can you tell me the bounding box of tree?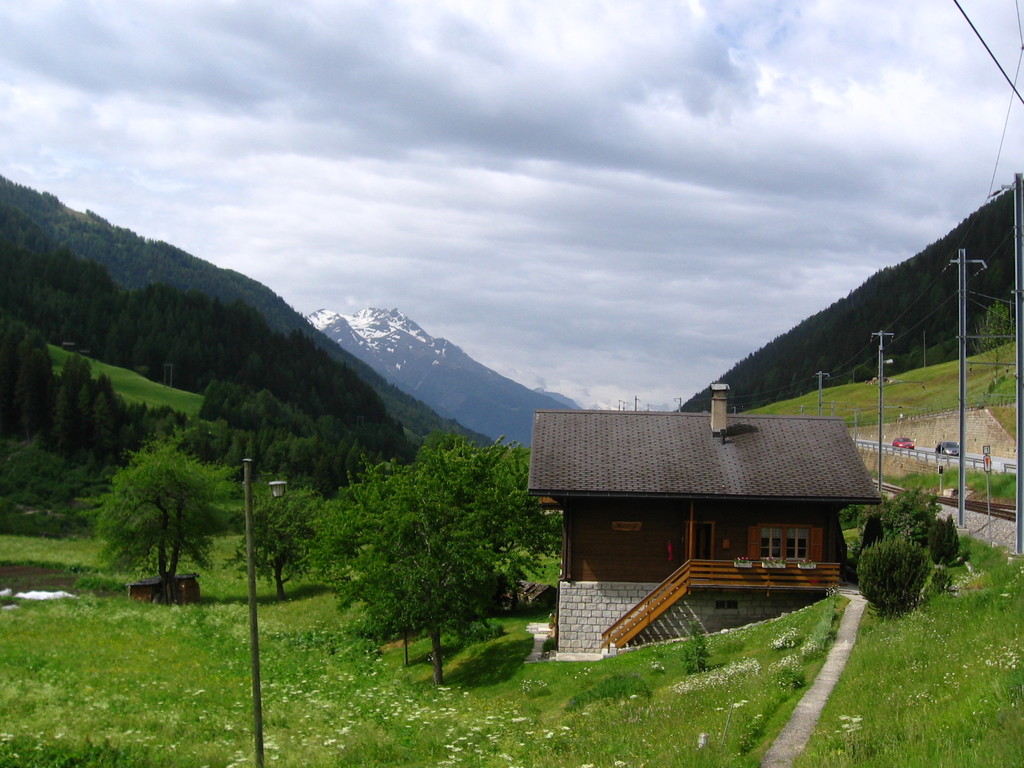
289, 424, 572, 686.
